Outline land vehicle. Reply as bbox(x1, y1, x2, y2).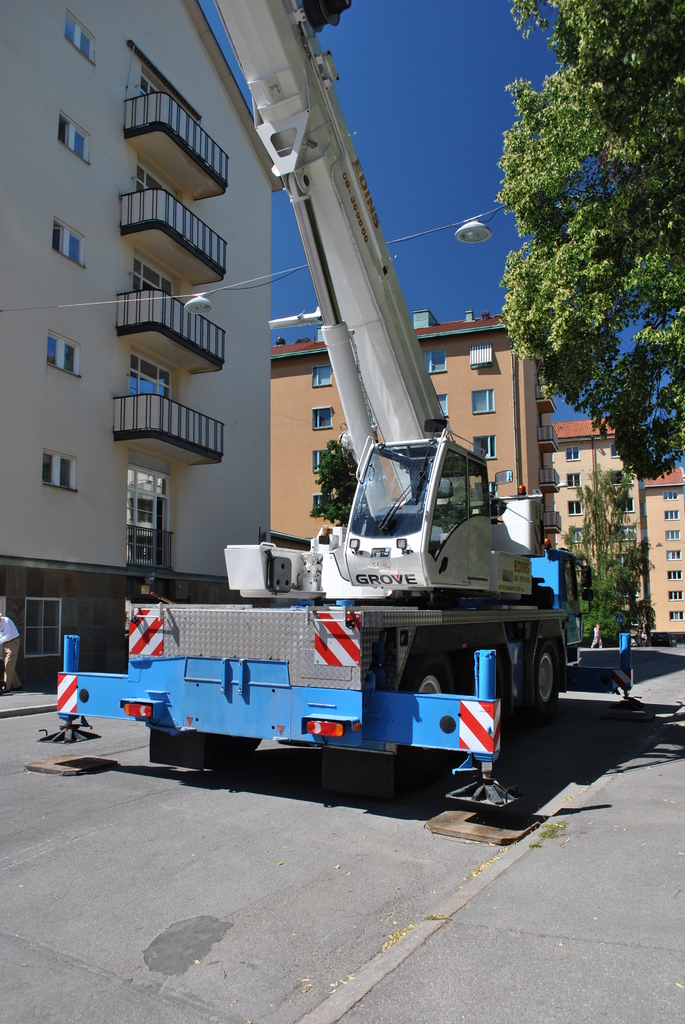
bbox(110, 287, 574, 804).
